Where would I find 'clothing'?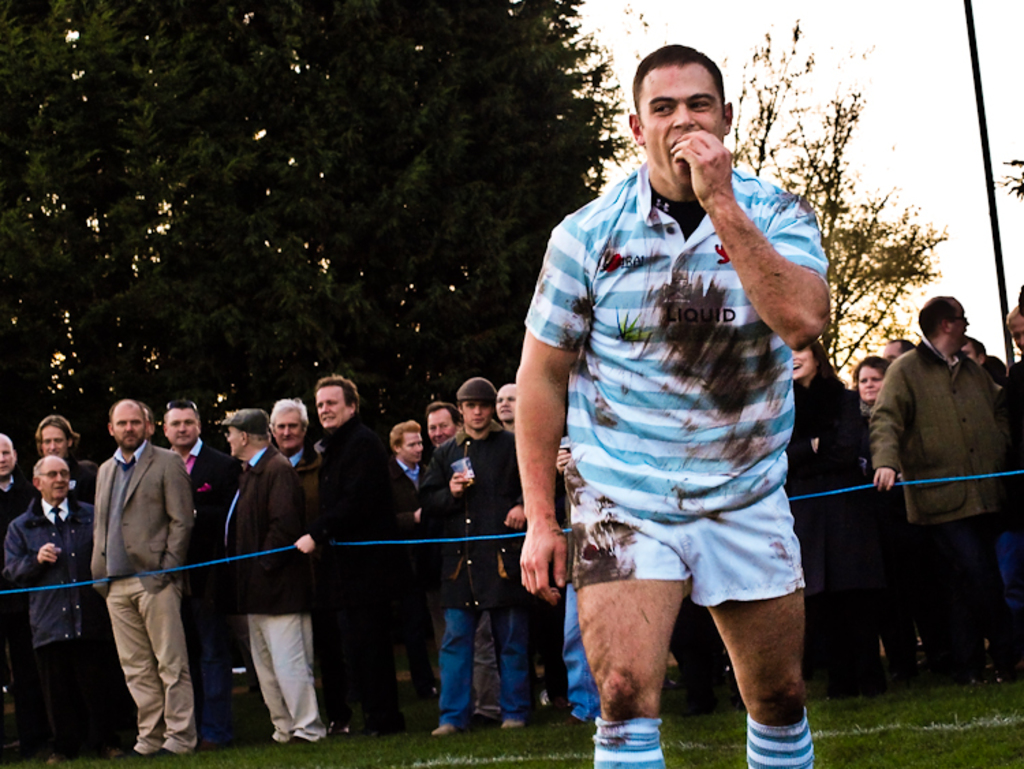
At <region>279, 443, 313, 516</region>.
